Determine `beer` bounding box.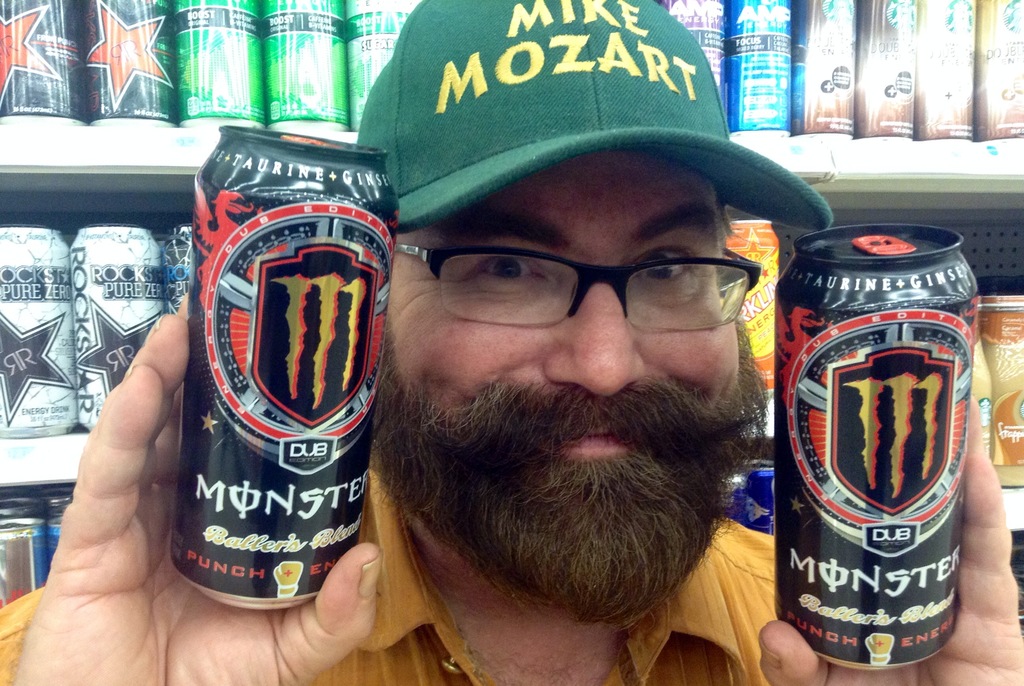
Determined: x1=733 y1=464 x2=779 y2=527.
